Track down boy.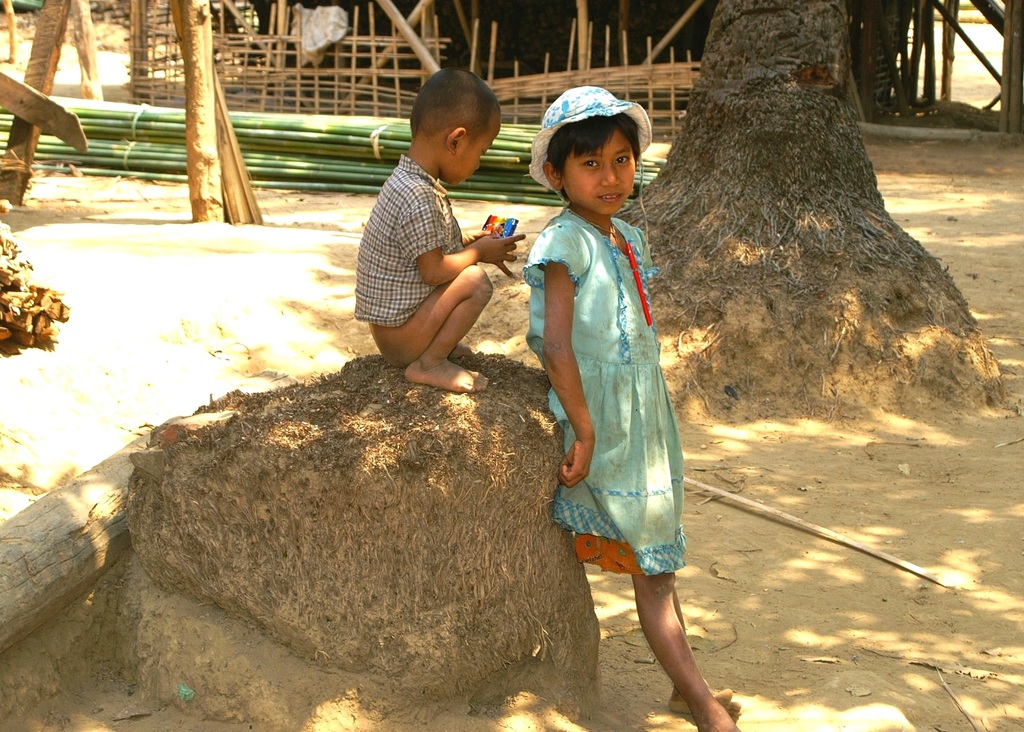
Tracked to <box>349,65,532,392</box>.
